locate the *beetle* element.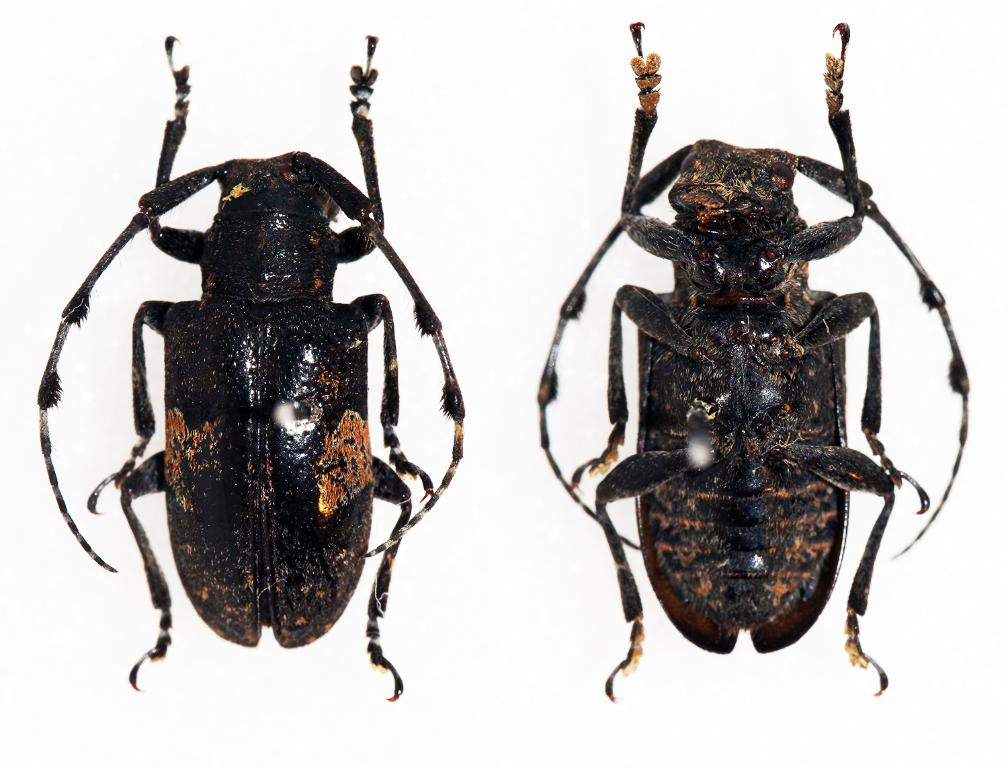
Element bbox: [533, 26, 975, 708].
